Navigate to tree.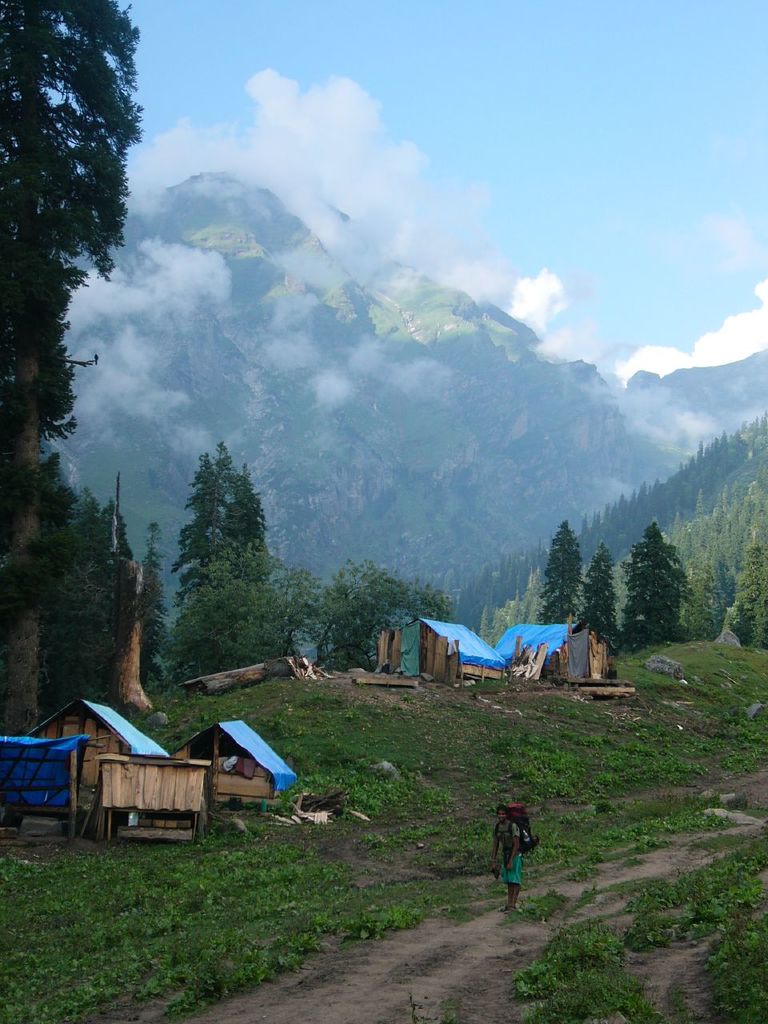
Navigation target: l=730, t=538, r=767, b=653.
